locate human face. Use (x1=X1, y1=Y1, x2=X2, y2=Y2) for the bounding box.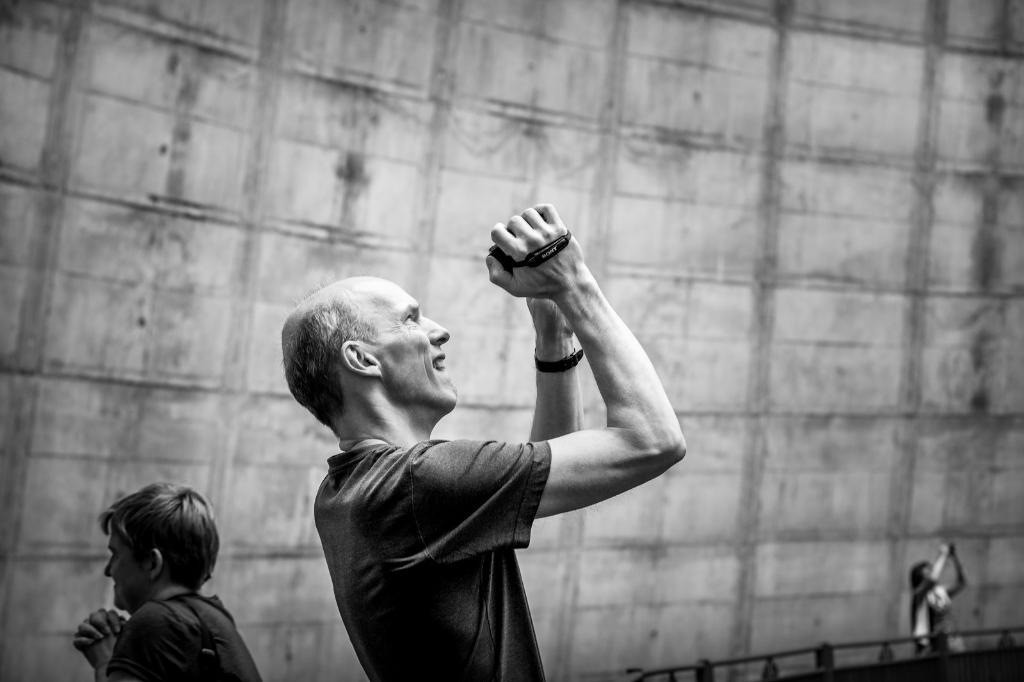
(x1=102, y1=519, x2=154, y2=612).
